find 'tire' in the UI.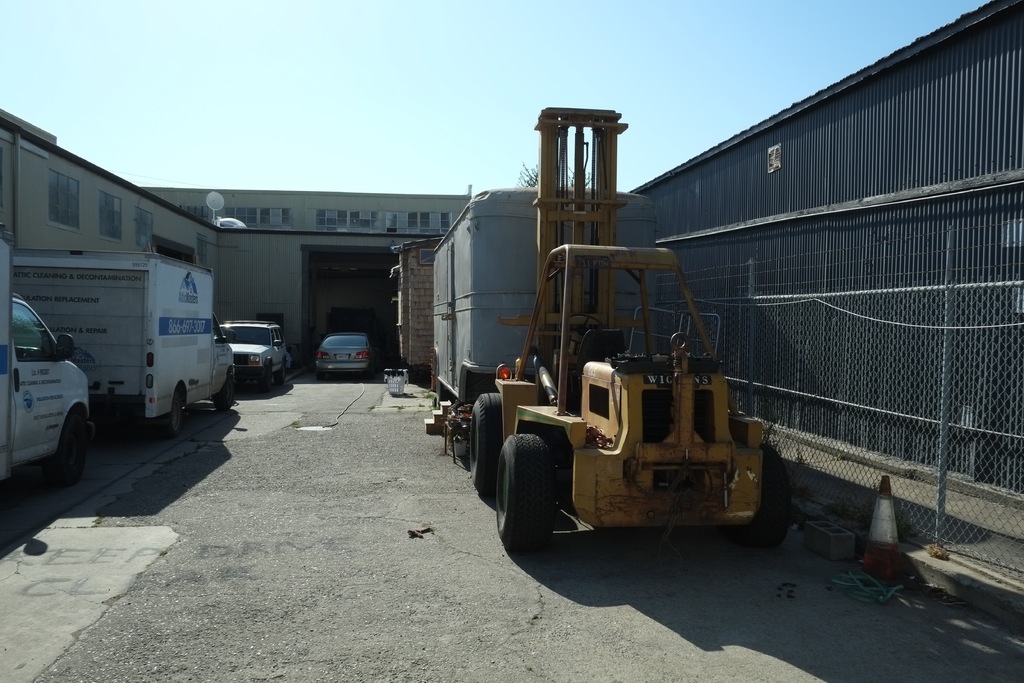
UI element at pyautogui.locateOnScreen(724, 443, 790, 543).
